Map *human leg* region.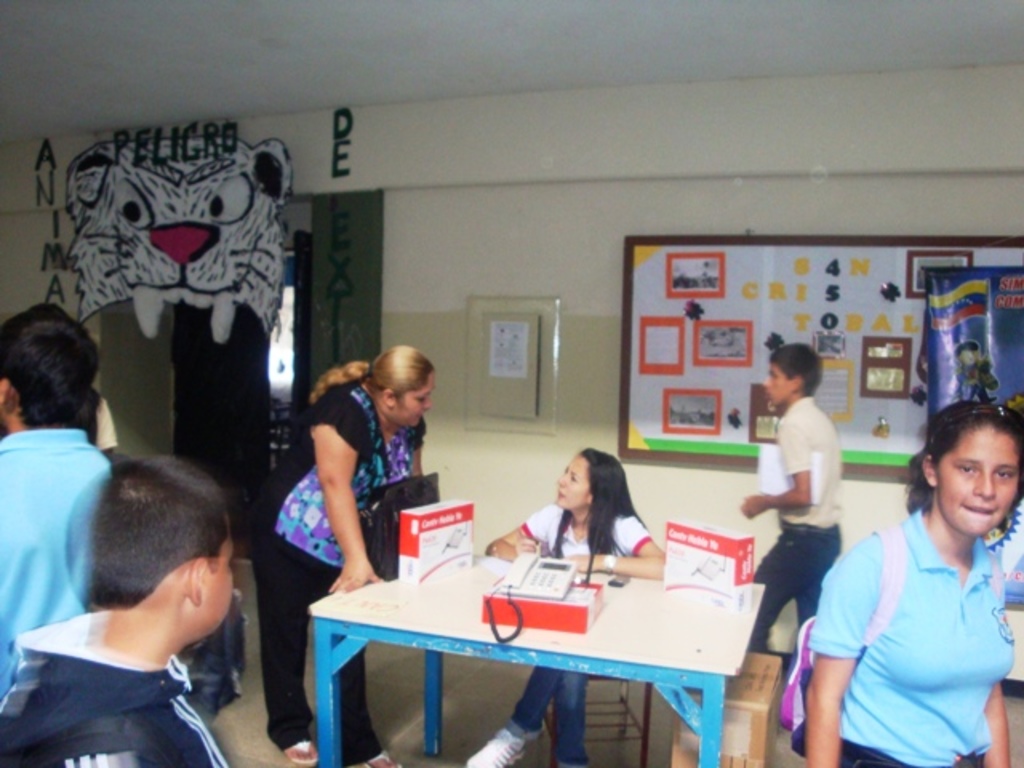
Mapped to x1=339 y1=571 x2=400 y2=766.
